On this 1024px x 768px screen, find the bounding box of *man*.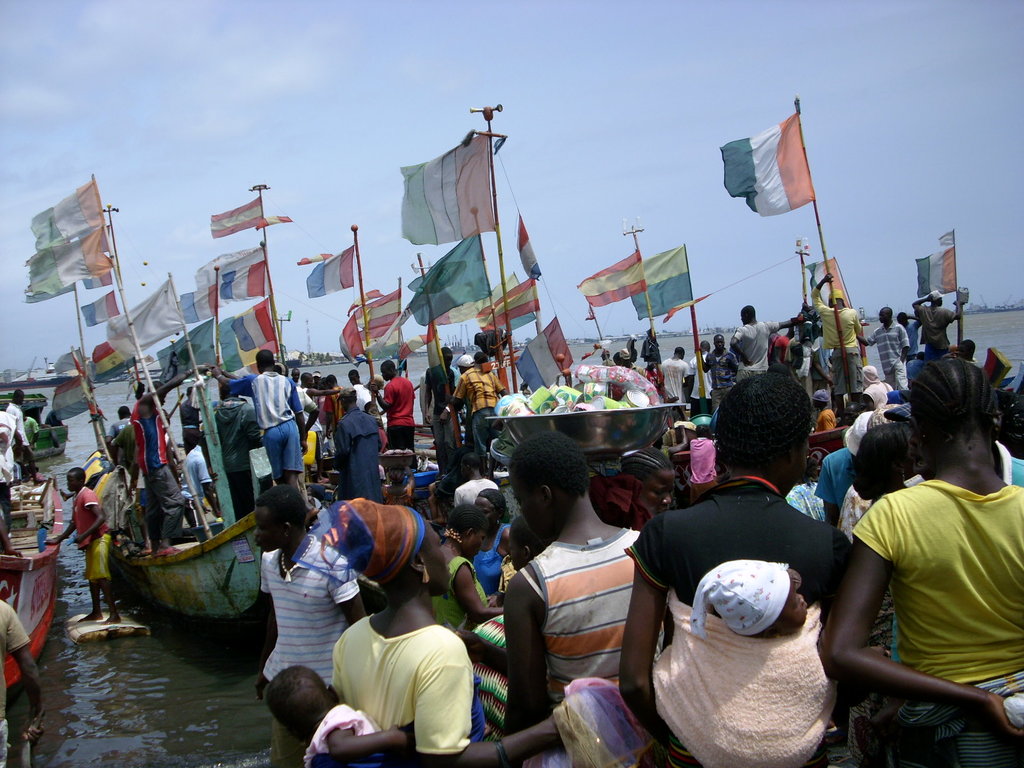
Bounding box: 733, 302, 808, 385.
